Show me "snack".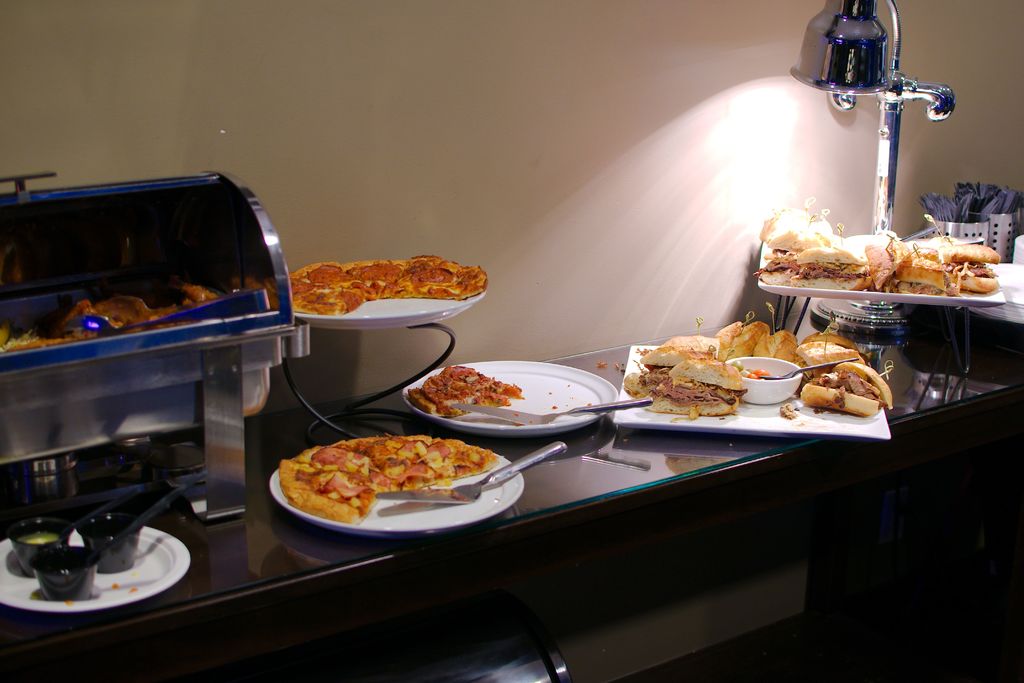
"snack" is here: 292 258 493 315.
